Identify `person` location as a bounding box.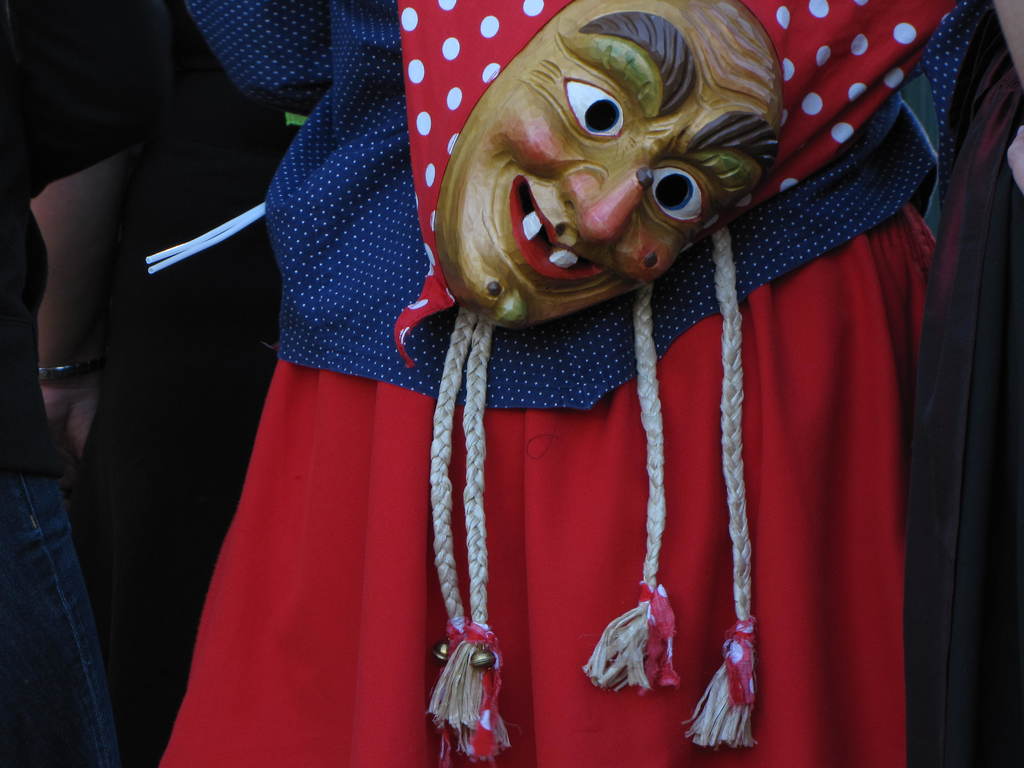
155 0 985 767.
